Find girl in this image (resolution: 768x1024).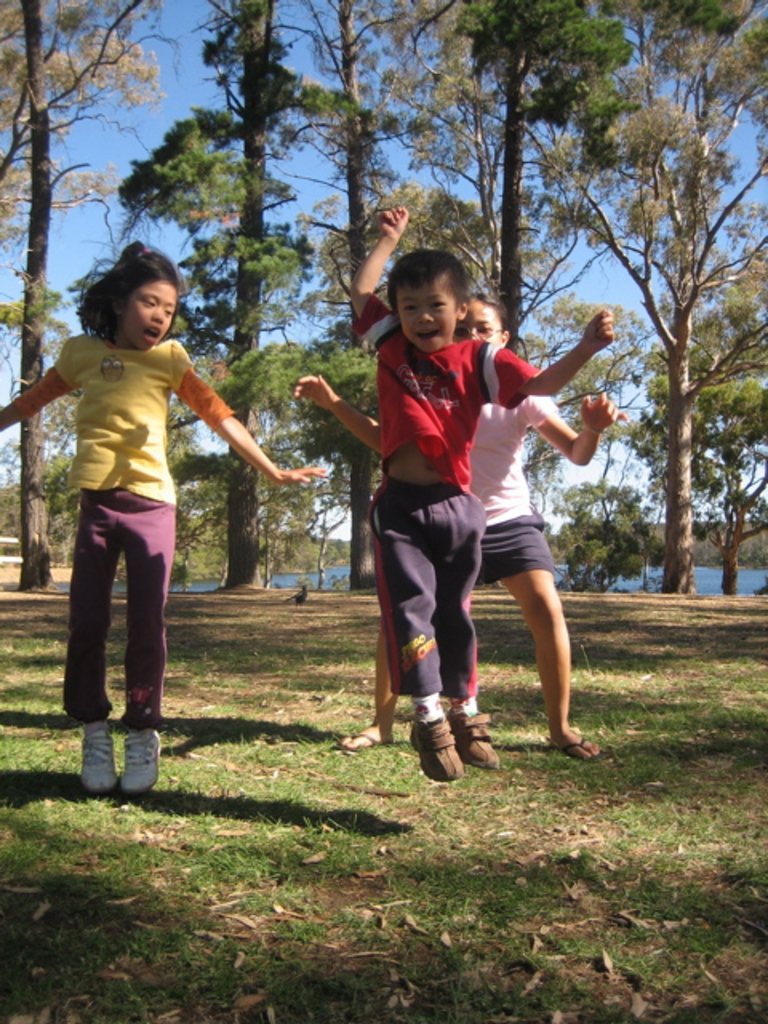
[0,242,330,795].
